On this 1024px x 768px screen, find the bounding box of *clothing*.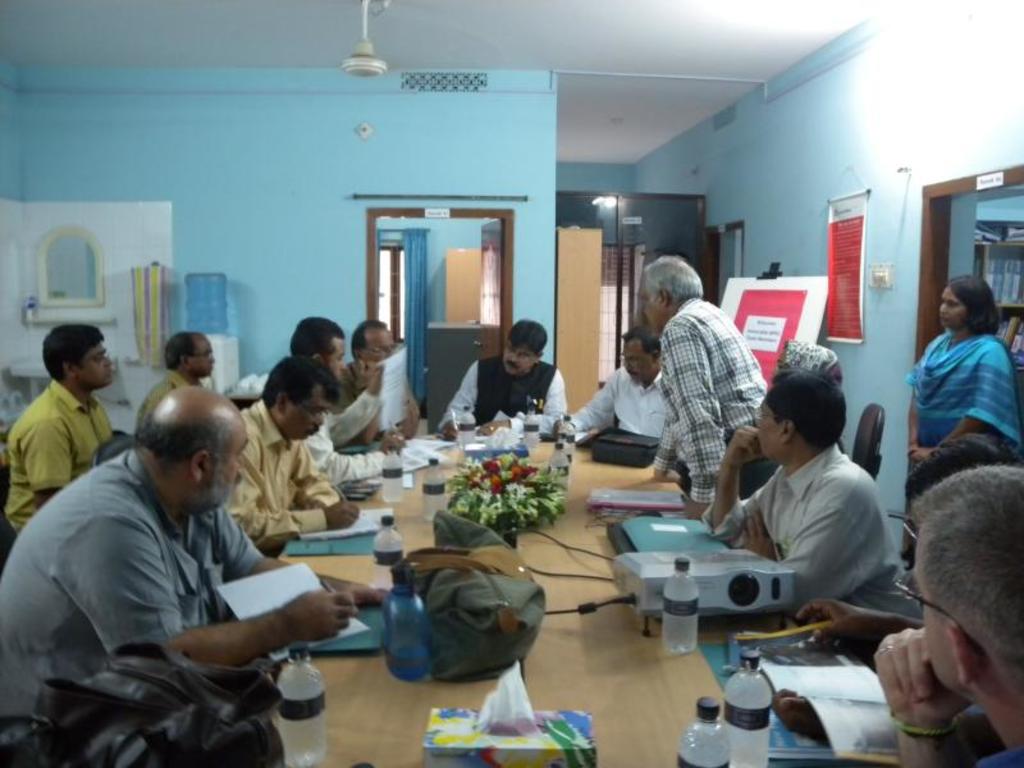
Bounding box: (left=655, top=294, right=769, bottom=511).
